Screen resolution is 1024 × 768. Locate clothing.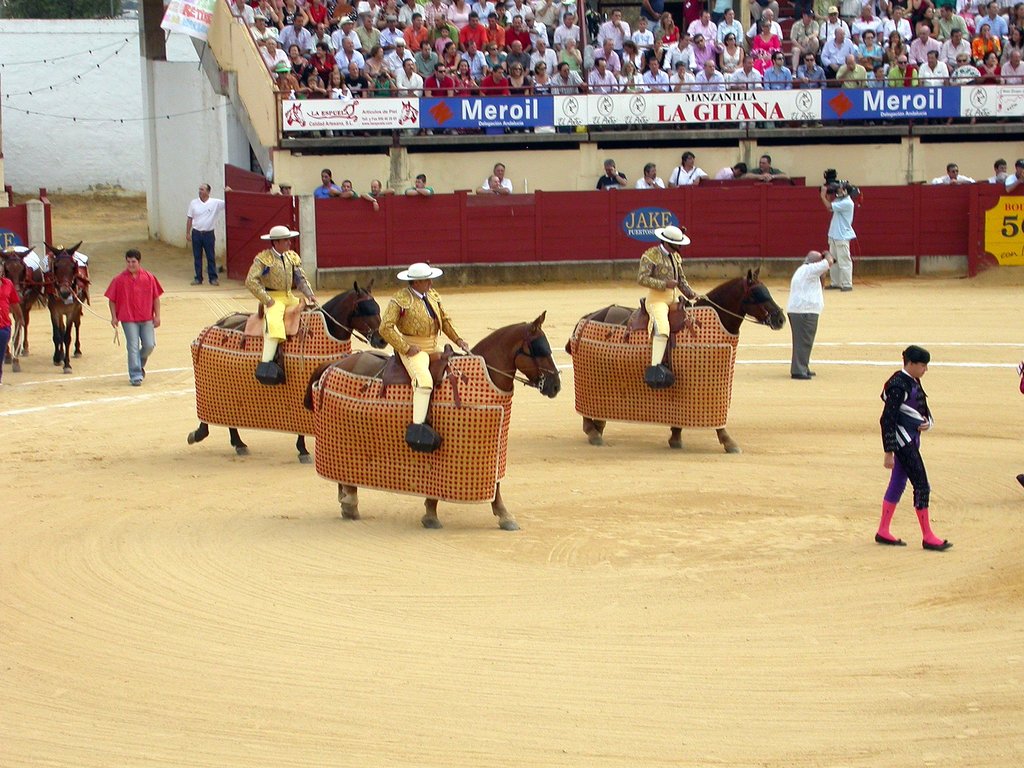
bbox=(403, 73, 419, 89).
